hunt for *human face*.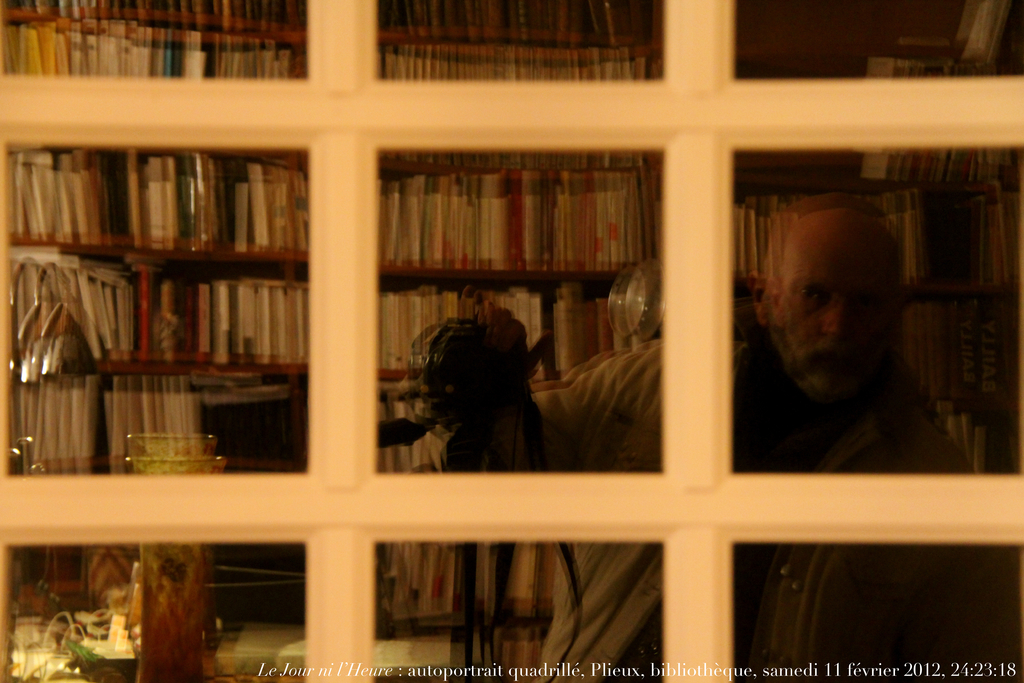
Hunted down at (x1=776, y1=217, x2=904, y2=374).
